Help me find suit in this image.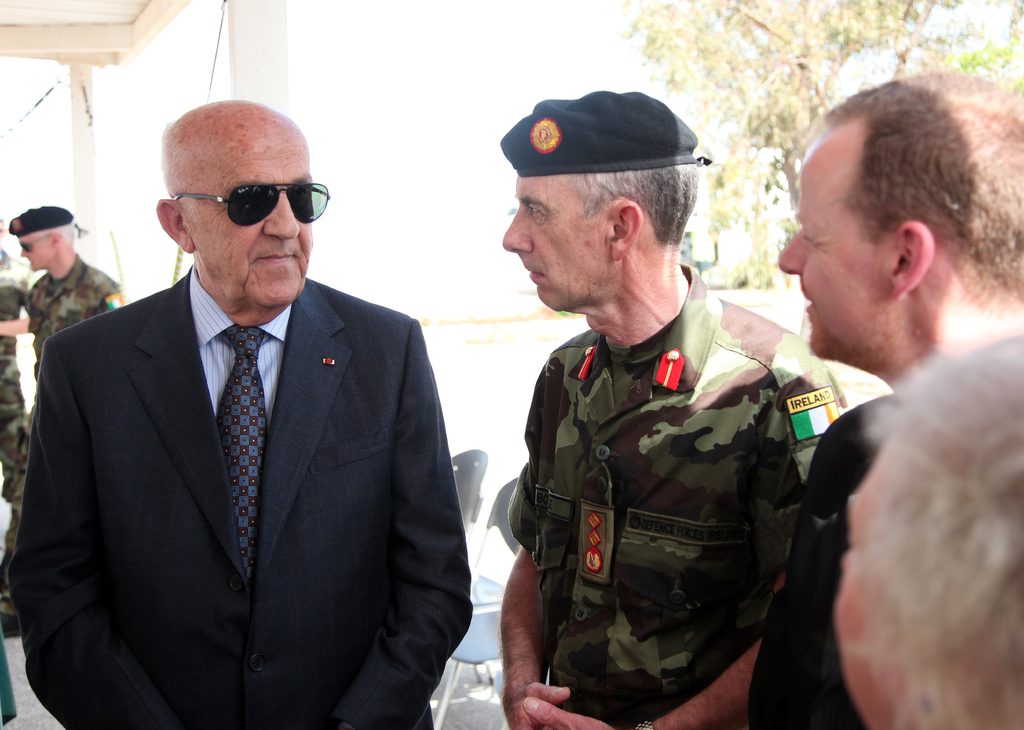
Found it: 10, 263, 467, 726.
